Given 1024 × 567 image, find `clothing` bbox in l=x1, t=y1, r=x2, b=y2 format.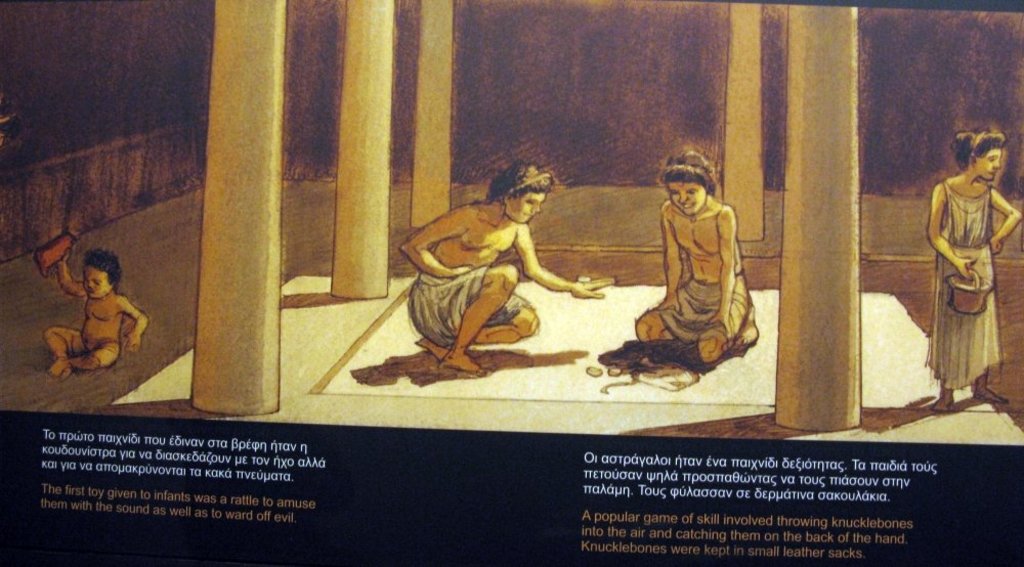
l=656, t=276, r=749, b=348.
